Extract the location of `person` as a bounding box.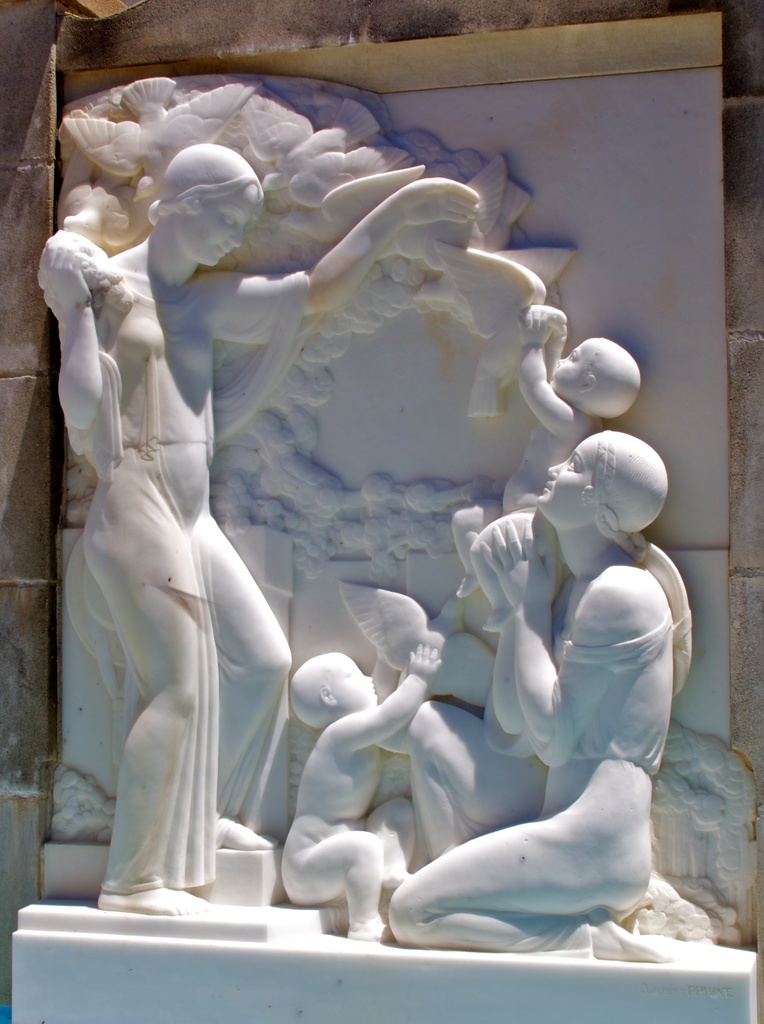
276,644,417,934.
